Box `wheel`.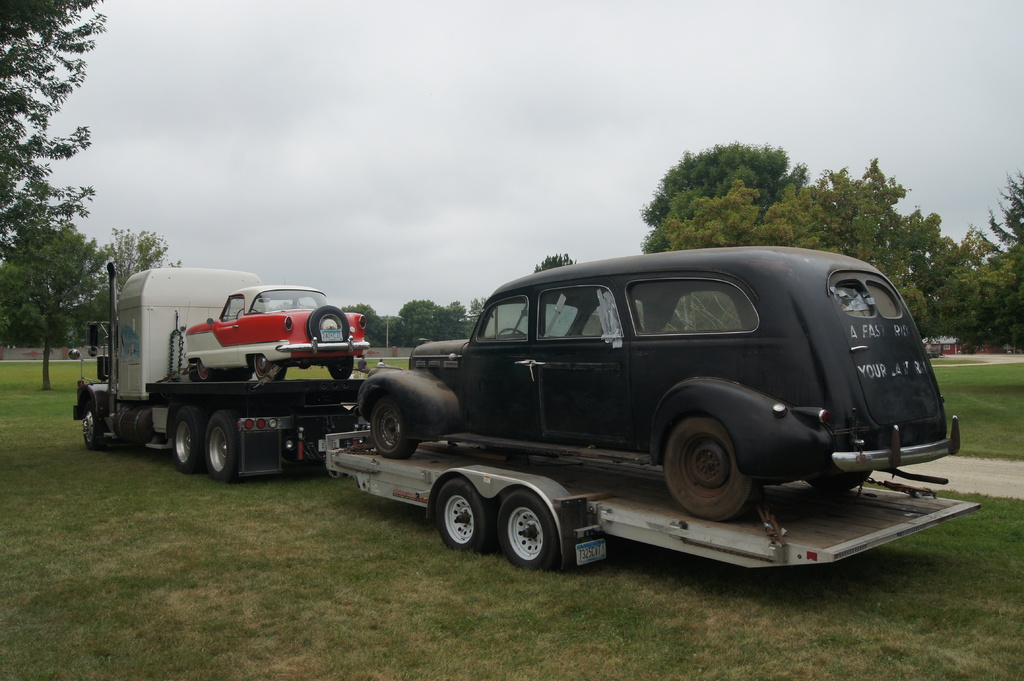
Rect(328, 357, 351, 380).
